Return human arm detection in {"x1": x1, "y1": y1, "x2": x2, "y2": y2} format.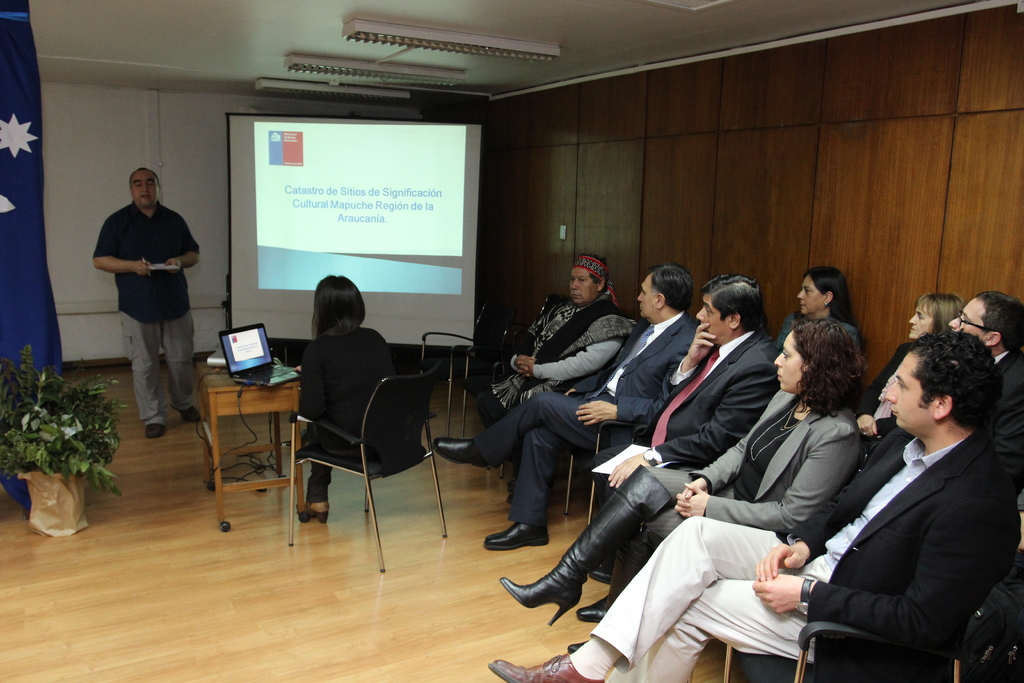
{"x1": 678, "y1": 414, "x2": 763, "y2": 504}.
